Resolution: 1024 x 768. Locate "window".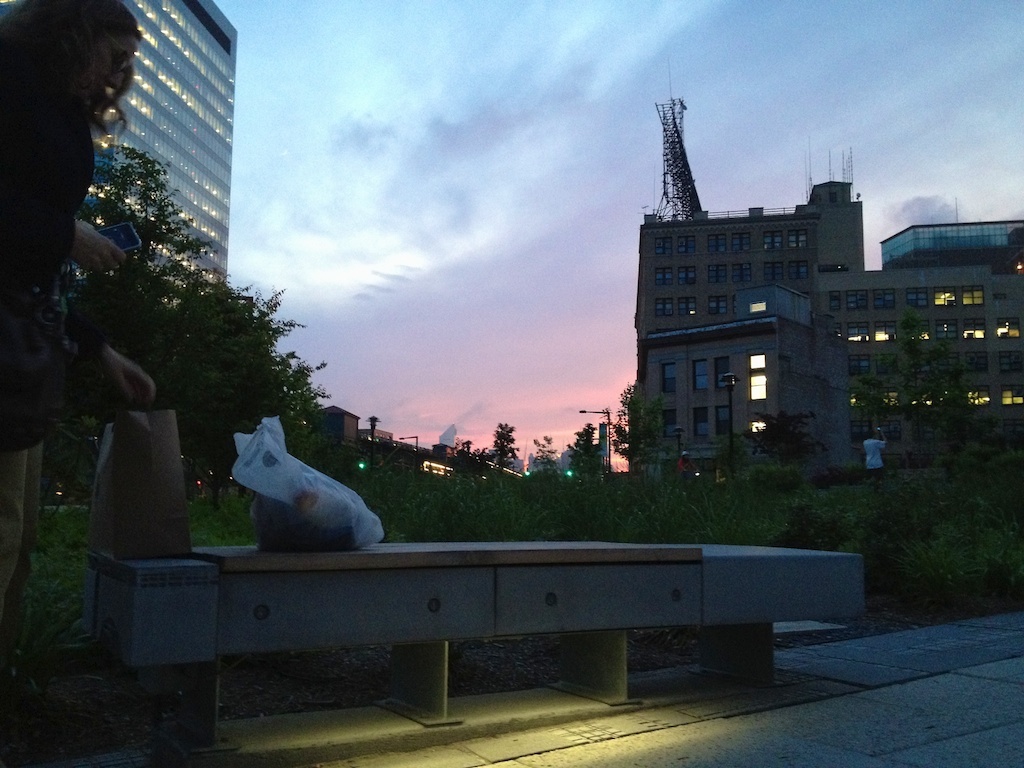
bbox=(765, 261, 782, 278).
